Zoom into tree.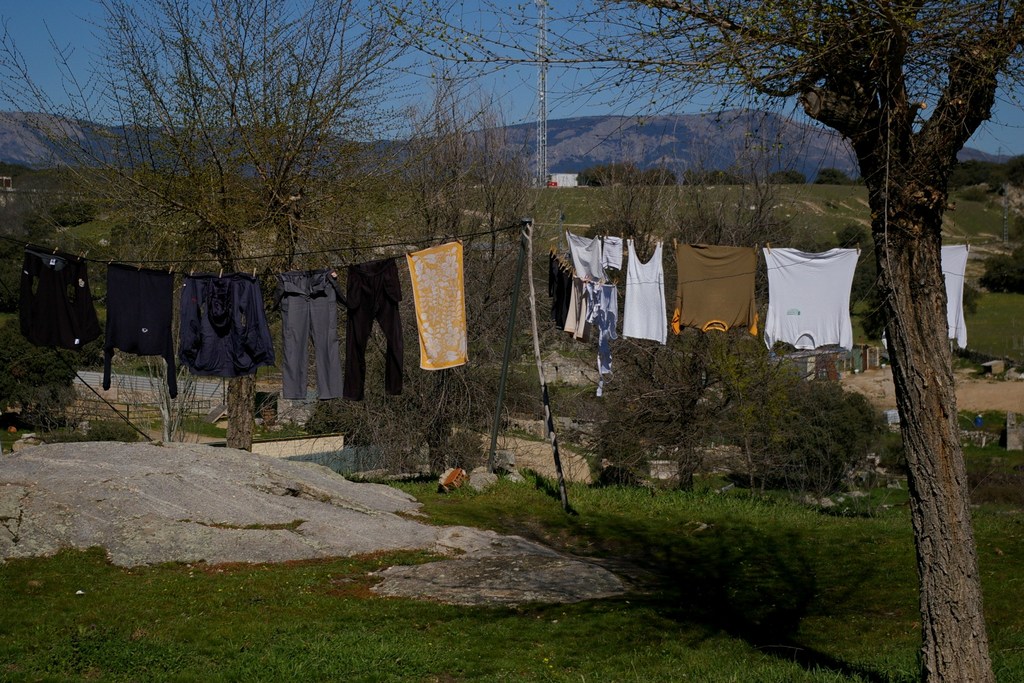
Zoom target: bbox=(1, 315, 84, 432).
